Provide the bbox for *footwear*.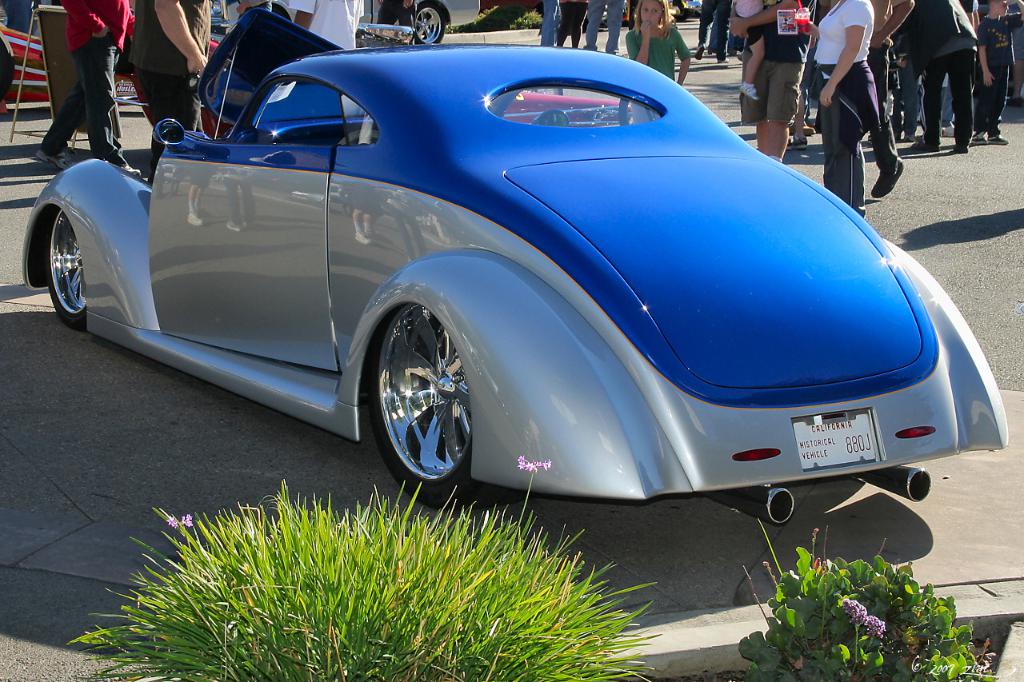
Rect(872, 154, 904, 200).
